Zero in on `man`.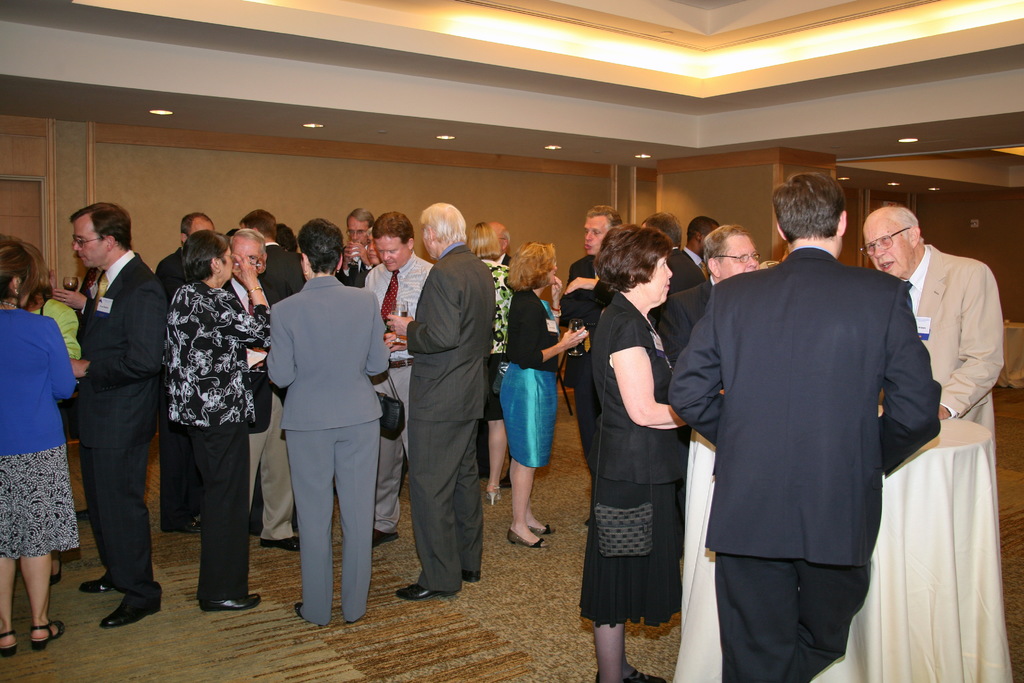
Zeroed in: x1=859, y1=202, x2=1002, y2=431.
